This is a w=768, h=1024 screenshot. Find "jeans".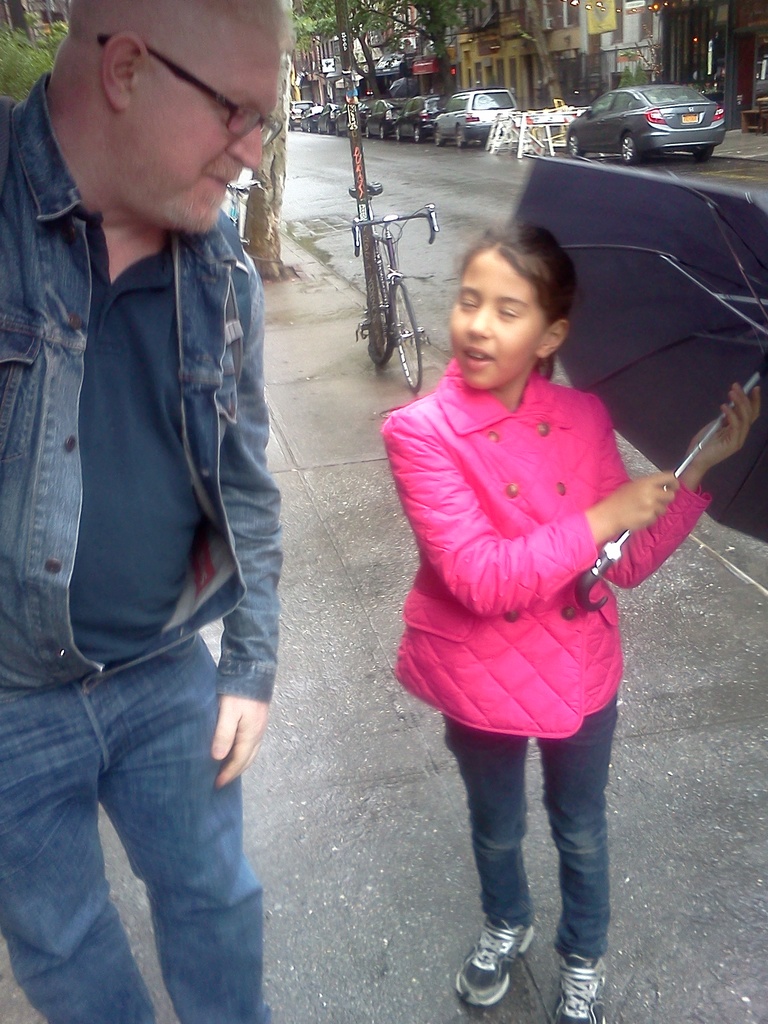
Bounding box: (444,689,619,955).
